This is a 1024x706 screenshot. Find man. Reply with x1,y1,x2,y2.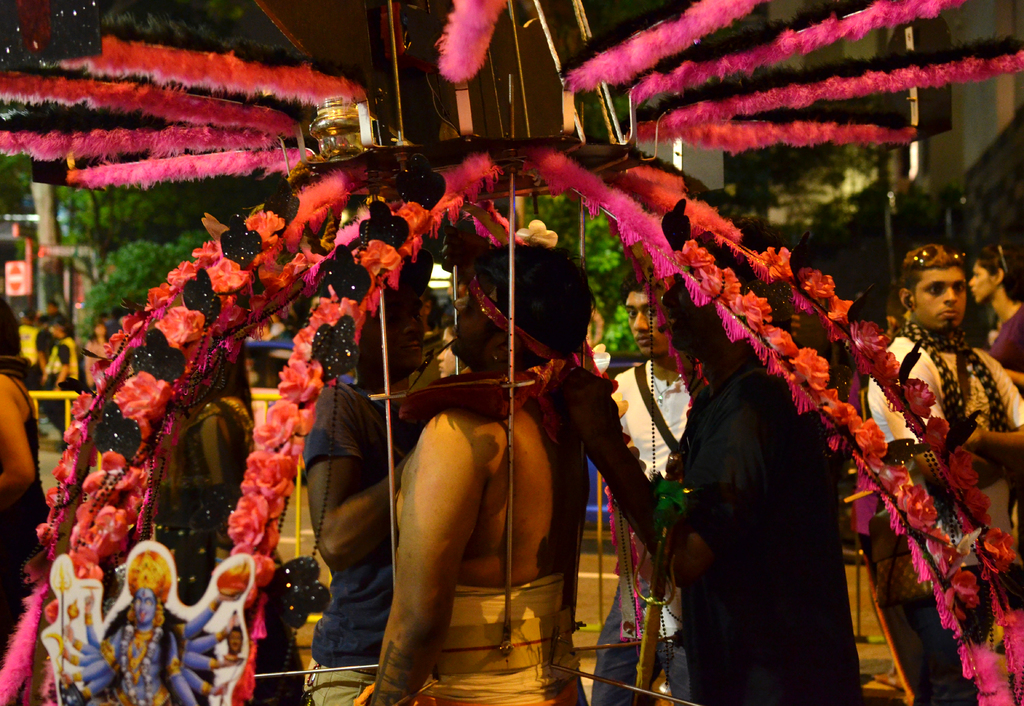
298,244,423,705.
